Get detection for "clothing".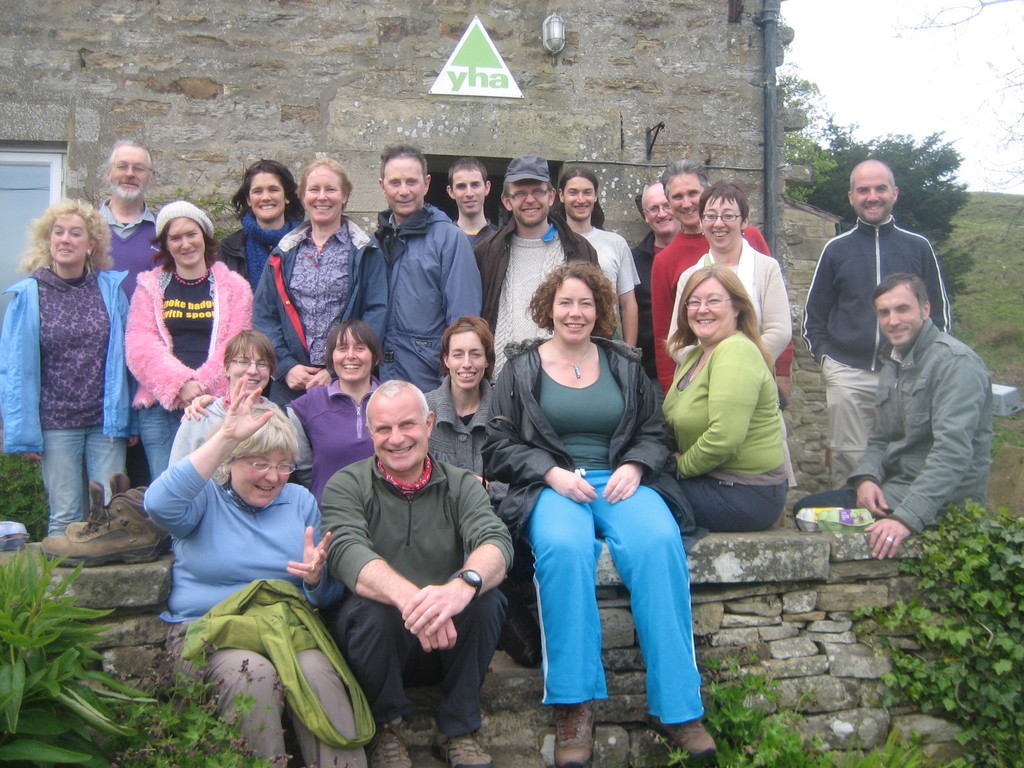
Detection: <box>660,237,799,381</box>.
